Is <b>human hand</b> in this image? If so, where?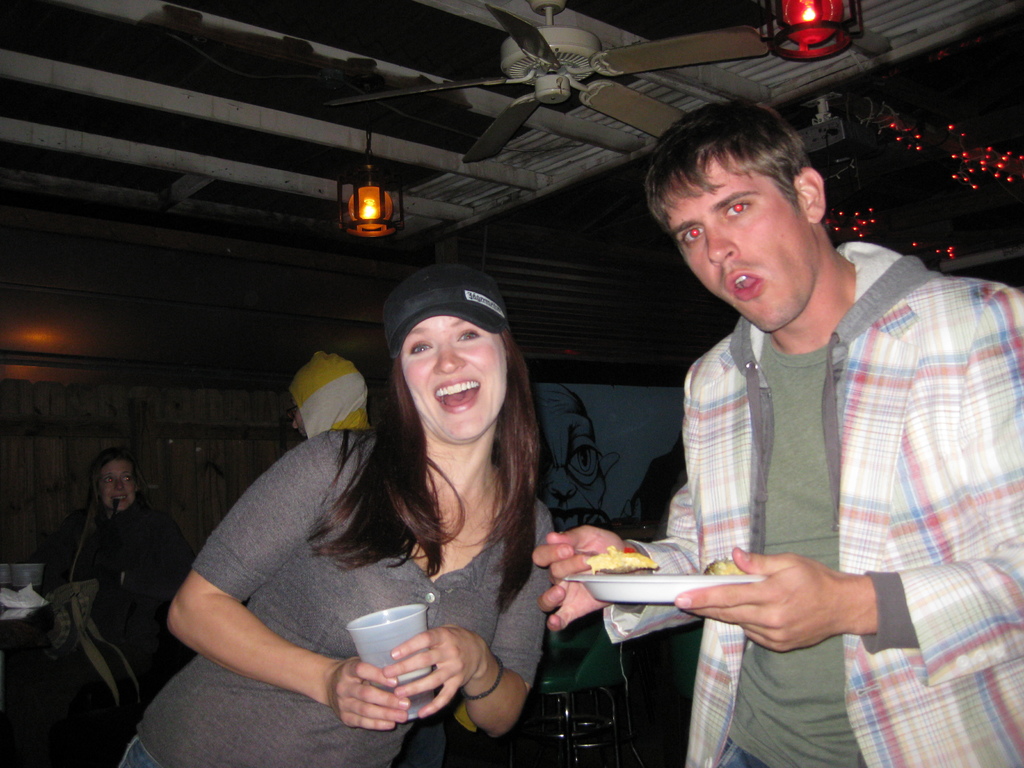
Yes, at x1=670, y1=544, x2=845, y2=655.
